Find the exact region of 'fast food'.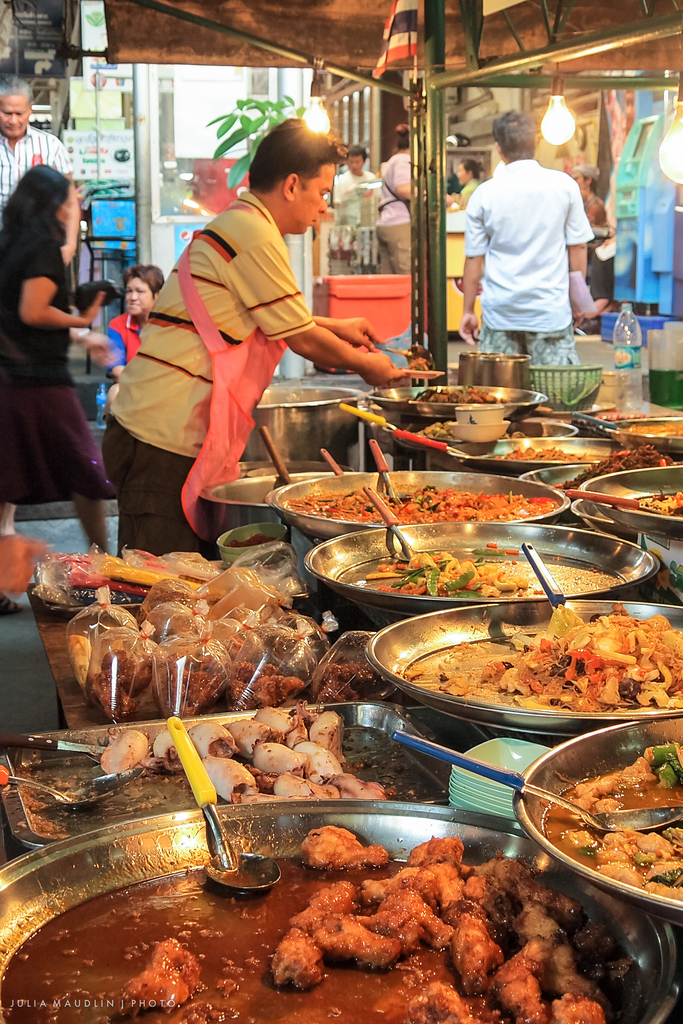
Exact region: locate(283, 481, 558, 526).
